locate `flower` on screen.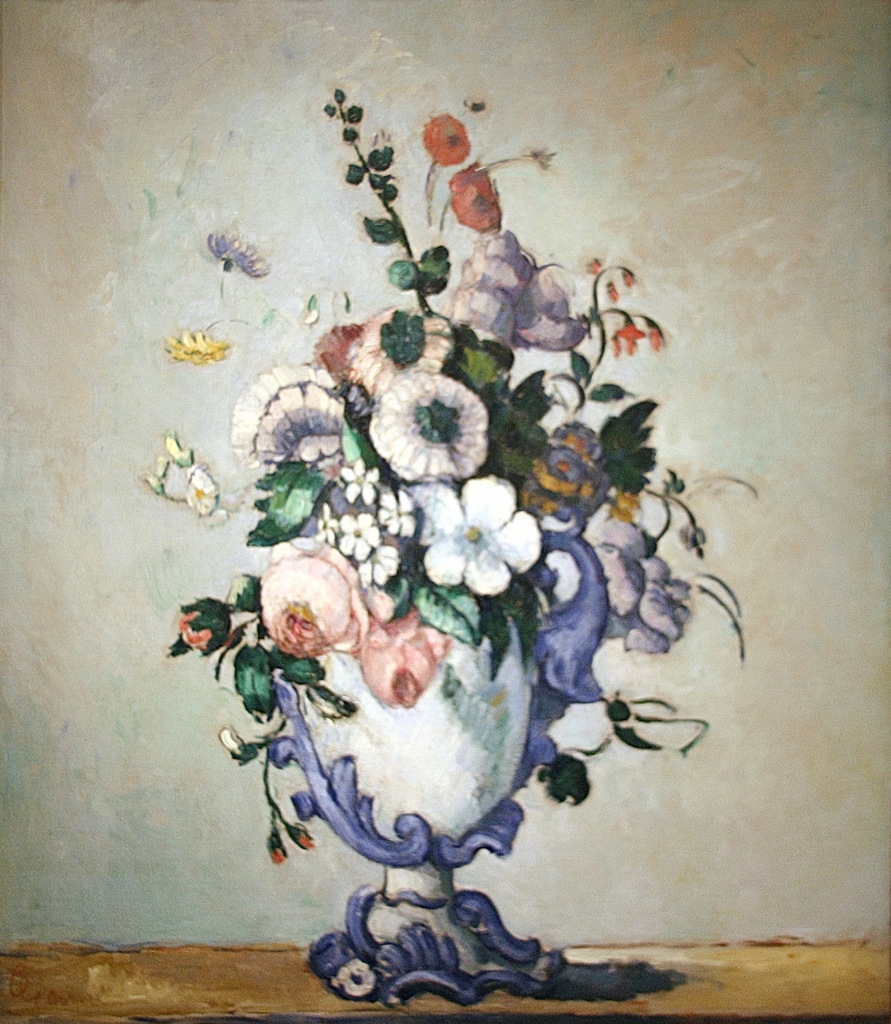
On screen at (left=175, top=606, right=215, bottom=662).
